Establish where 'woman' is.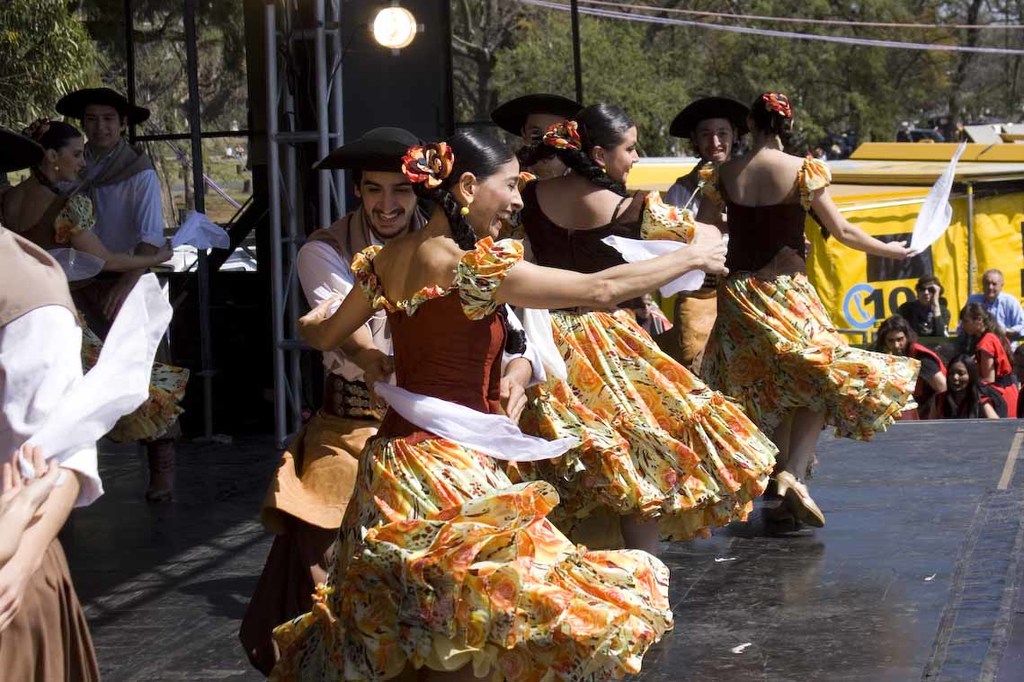
Established at bbox=(928, 355, 1004, 425).
